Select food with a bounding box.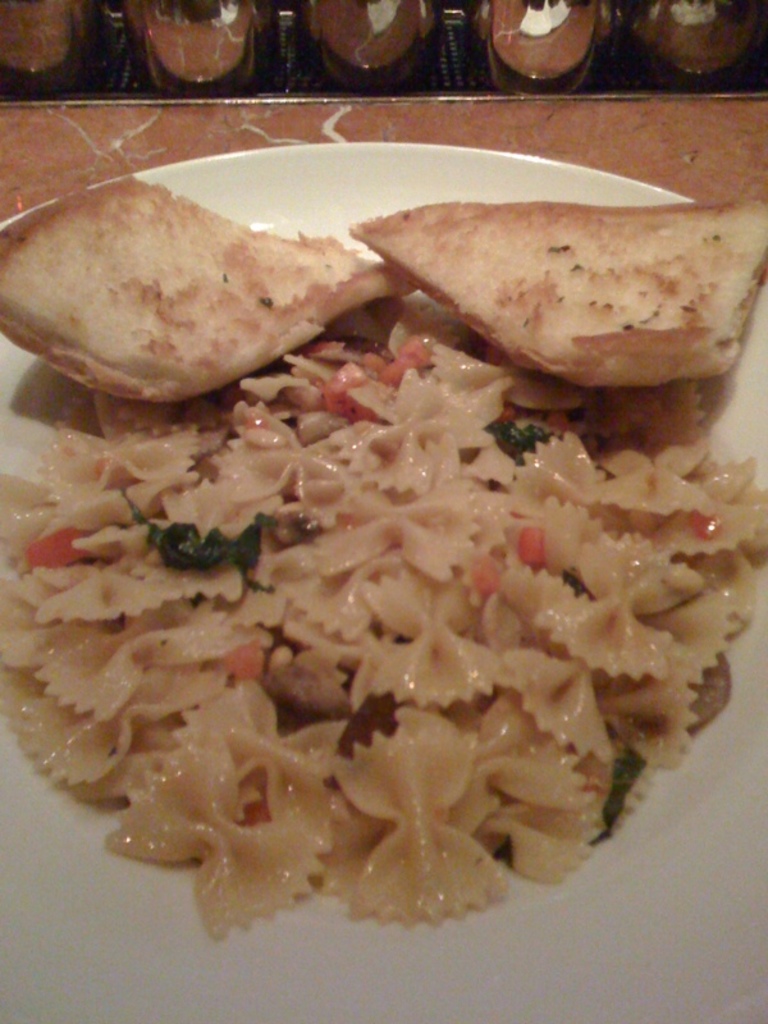
left=486, top=0, right=612, bottom=91.
